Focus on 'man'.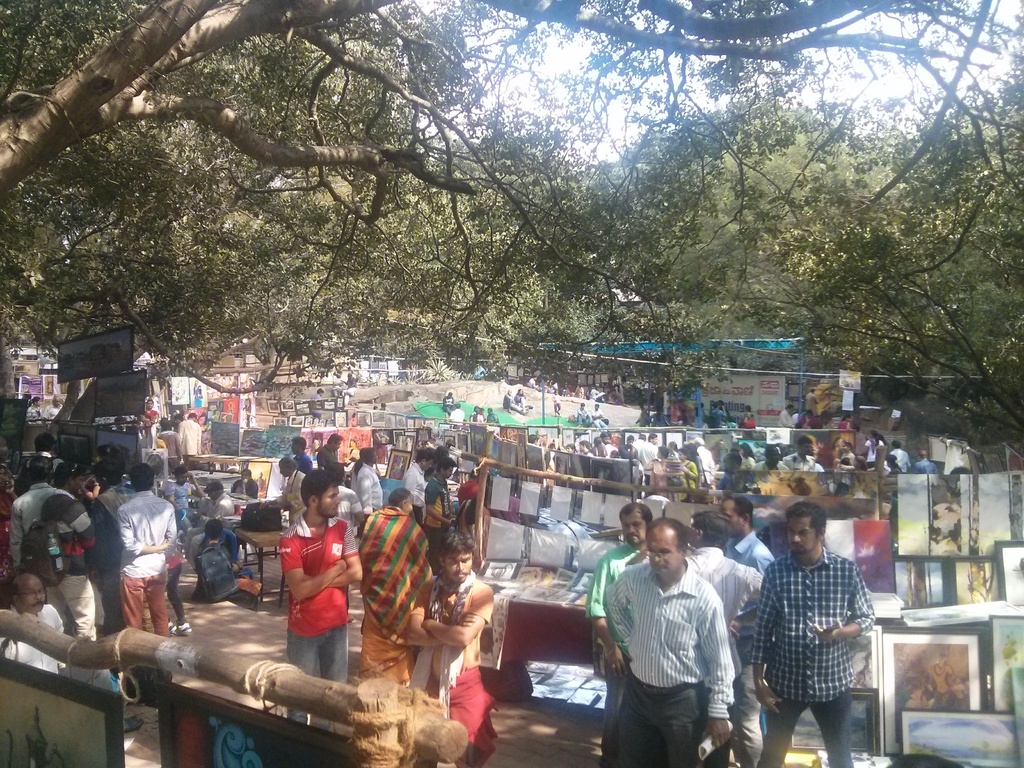
Focused at (314,430,346,467).
